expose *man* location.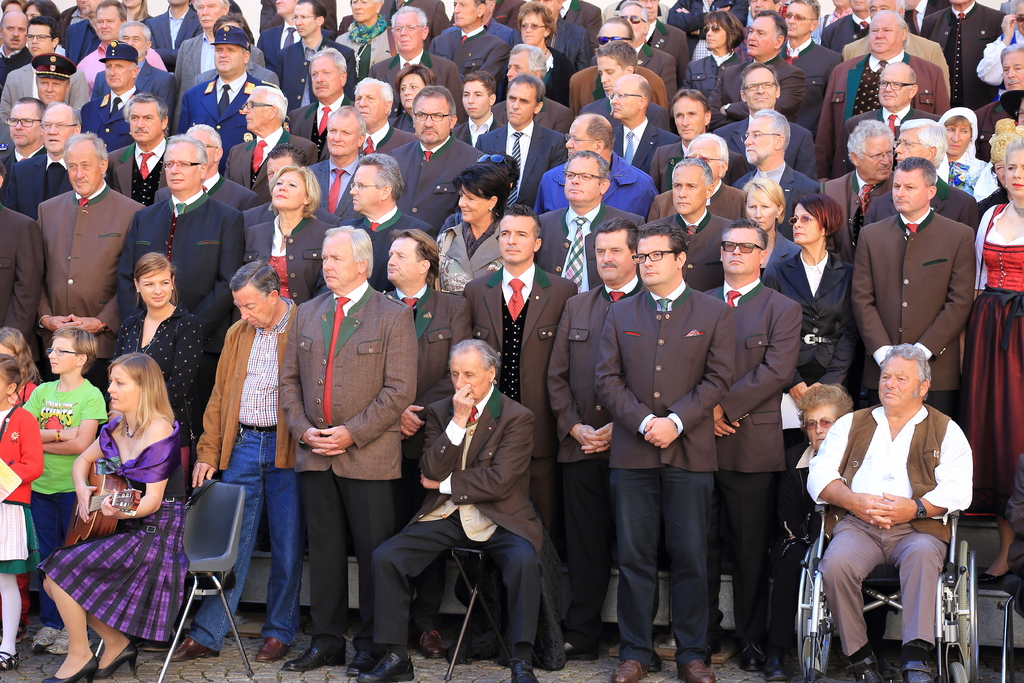
Exposed at x1=368 y1=3 x2=473 y2=113.
